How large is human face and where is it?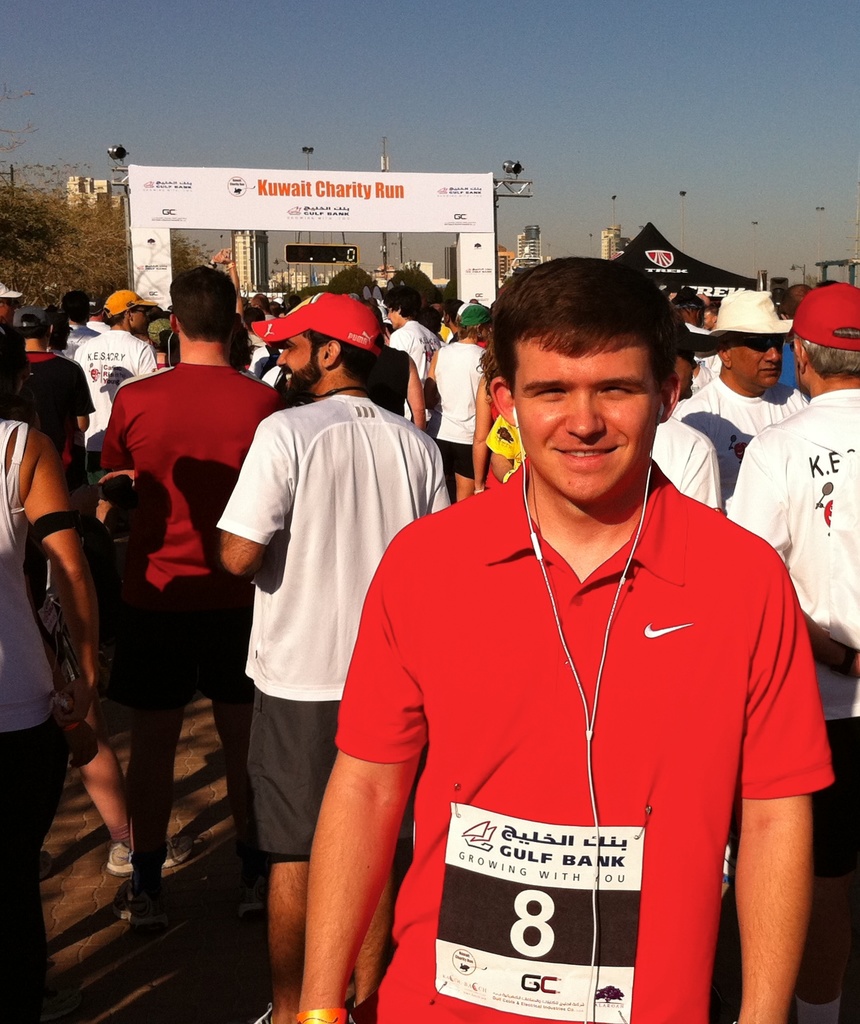
Bounding box: 129 307 150 335.
